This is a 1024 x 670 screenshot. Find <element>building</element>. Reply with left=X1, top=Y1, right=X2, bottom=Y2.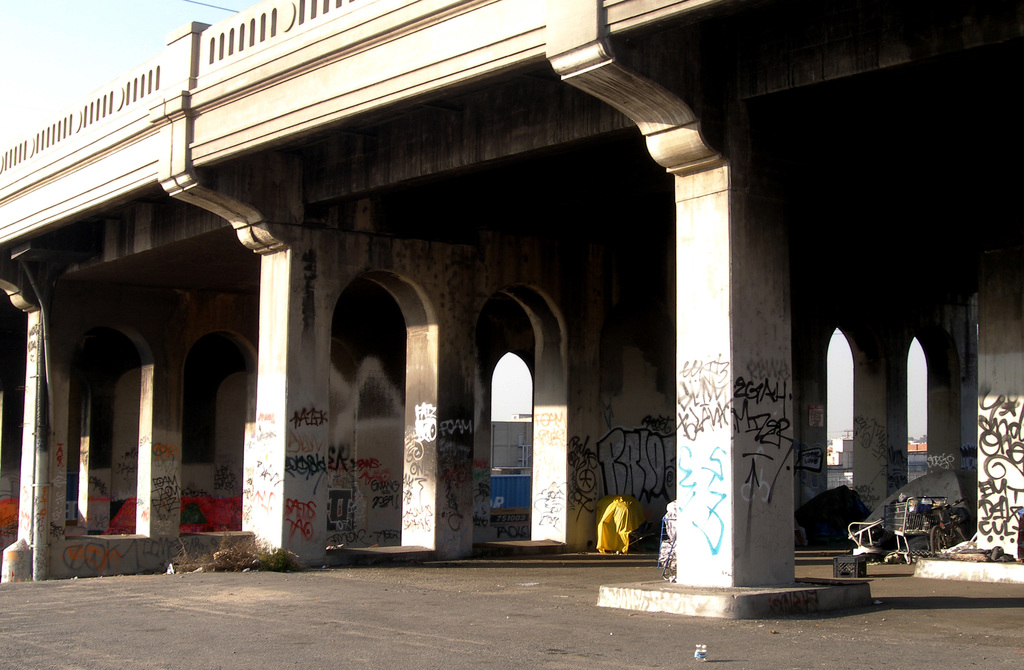
left=489, top=413, right=532, bottom=471.
